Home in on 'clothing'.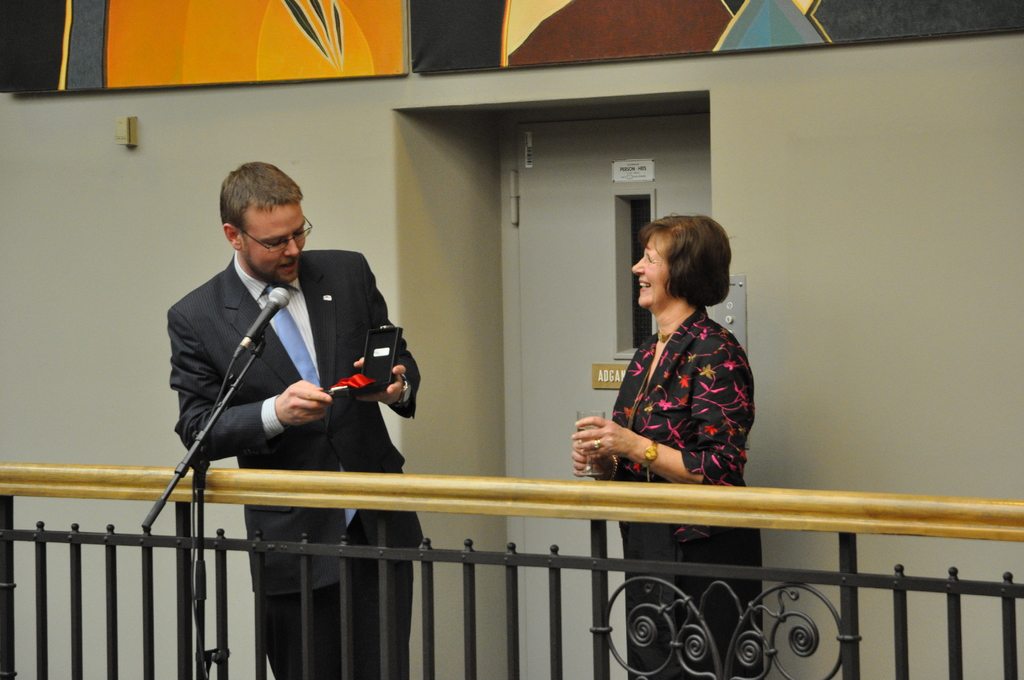
Homed in at pyautogui.locateOnScreen(611, 307, 751, 679).
